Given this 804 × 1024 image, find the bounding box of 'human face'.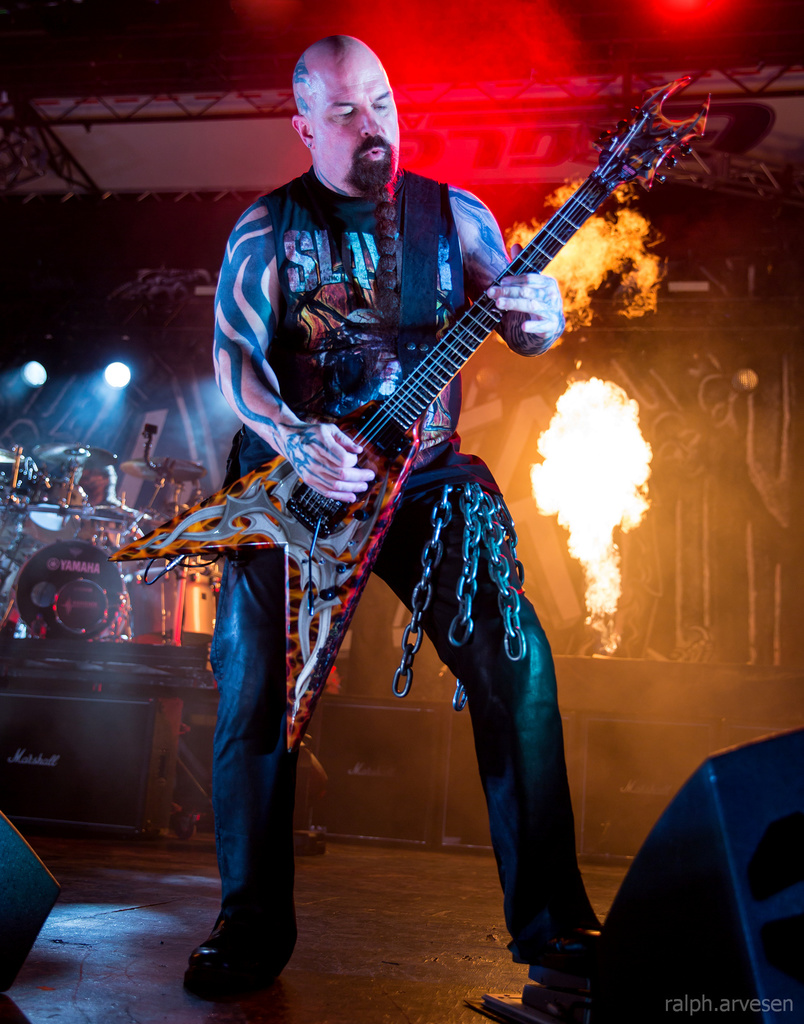
<bbox>313, 43, 402, 192</bbox>.
